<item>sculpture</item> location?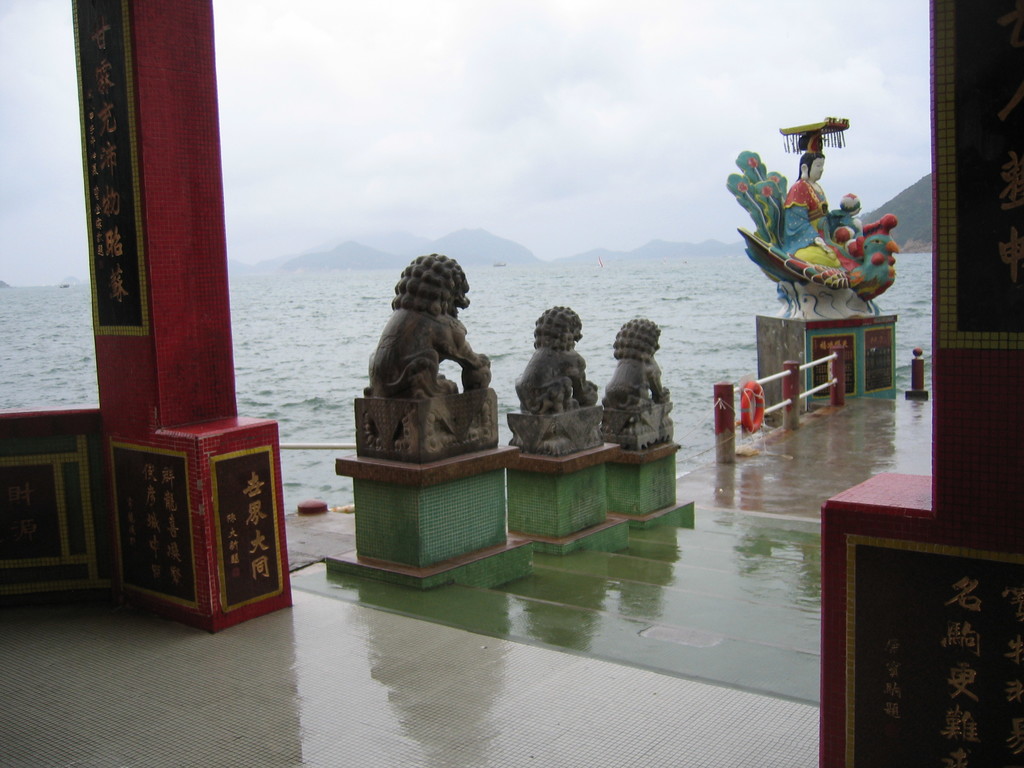
(x1=591, y1=314, x2=673, y2=458)
